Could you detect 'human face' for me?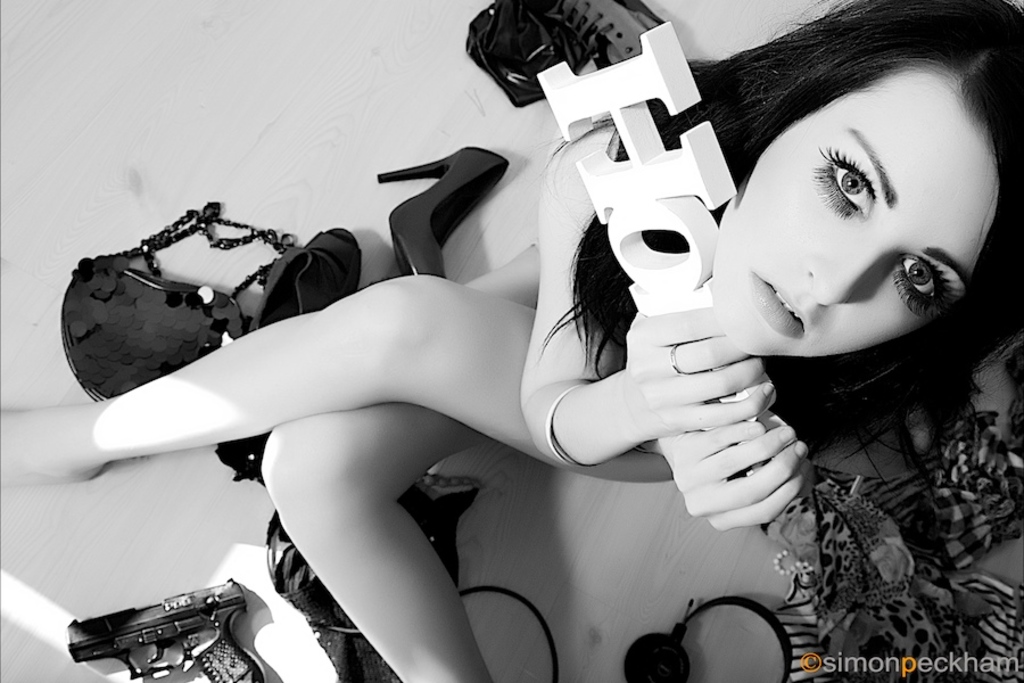
Detection result: left=715, top=28, right=1008, bottom=375.
